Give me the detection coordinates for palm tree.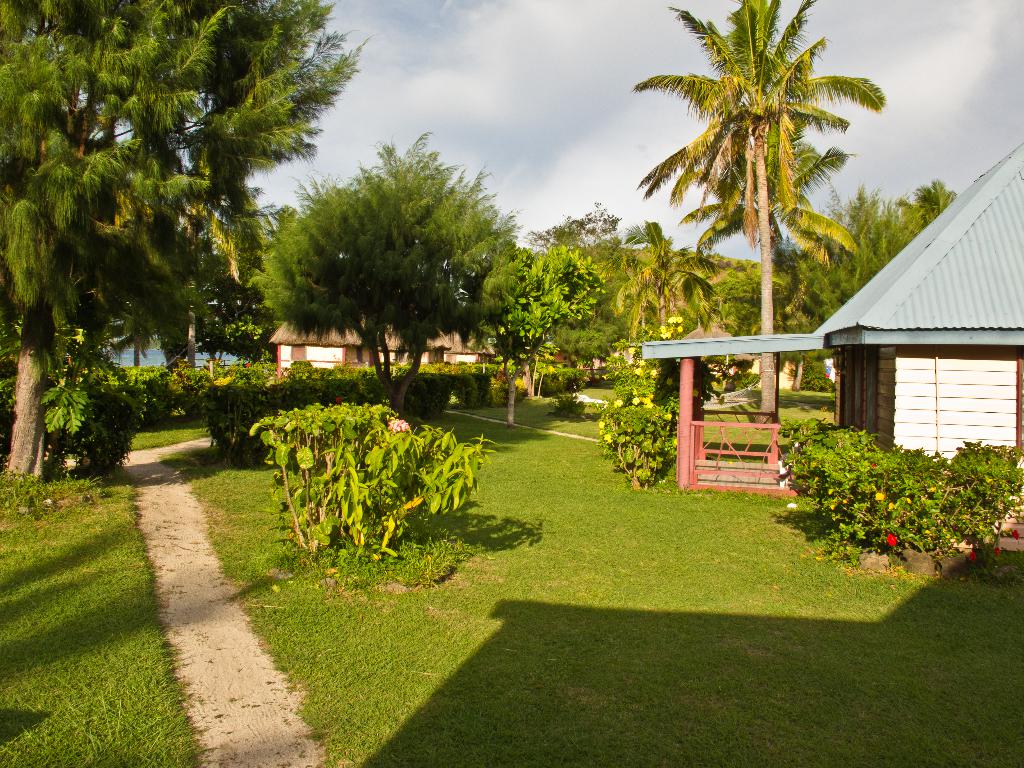
(x1=607, y1=216, x2=714, y2=339).
